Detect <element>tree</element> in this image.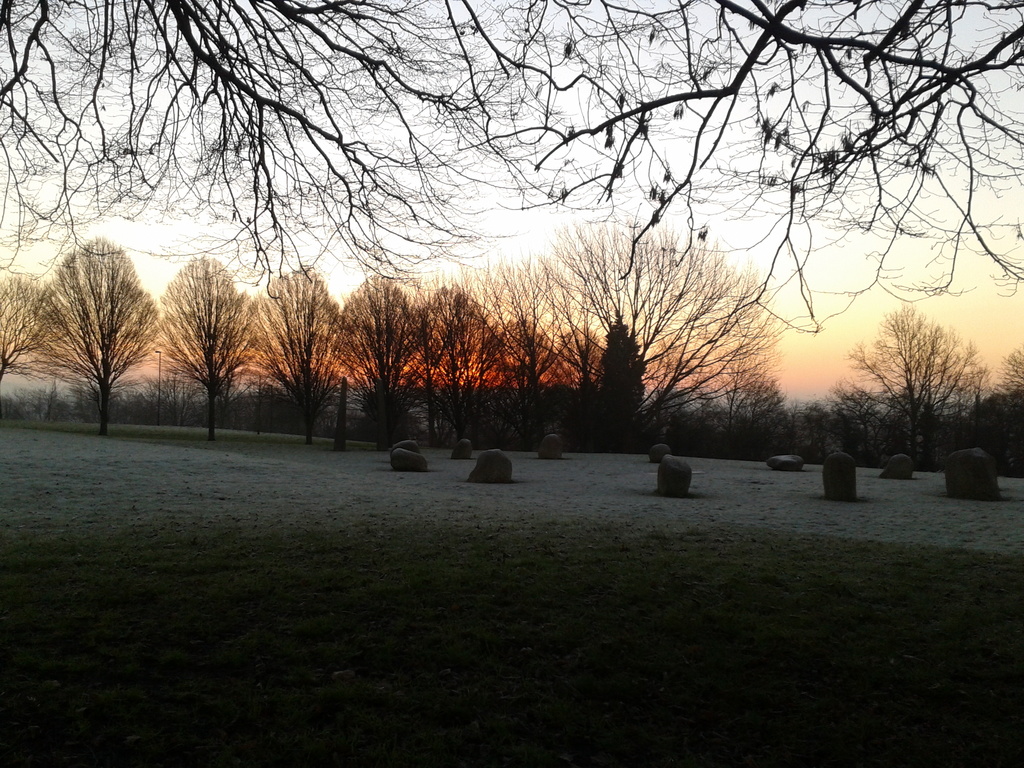
Detection: detection(0, 268, 53, 381).
